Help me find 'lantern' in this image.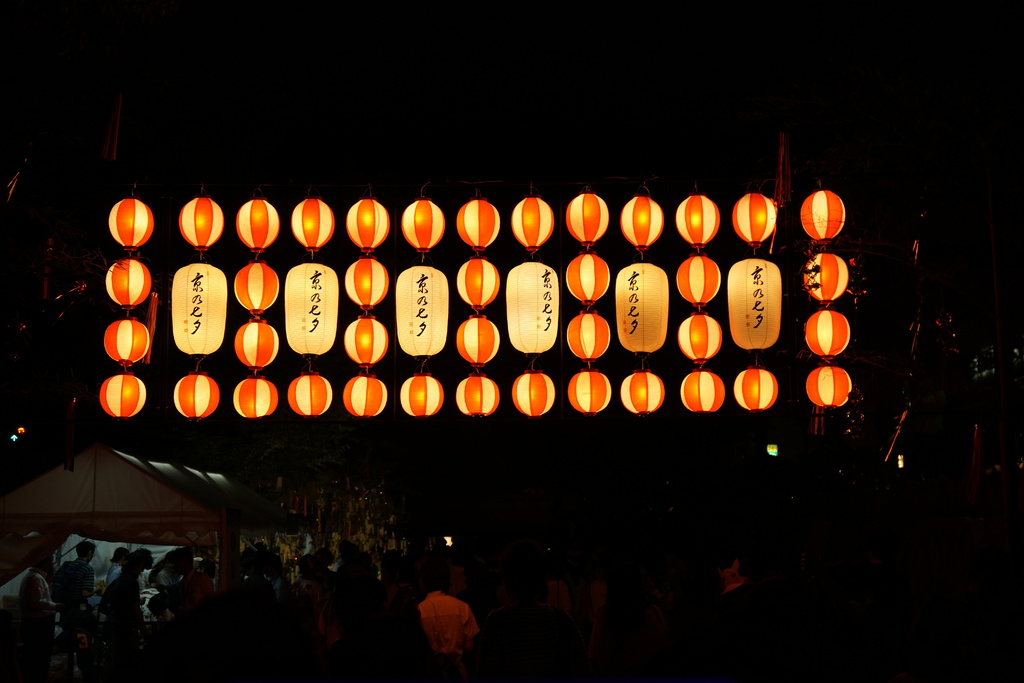
Found it: 108, 199, 152, 250.
